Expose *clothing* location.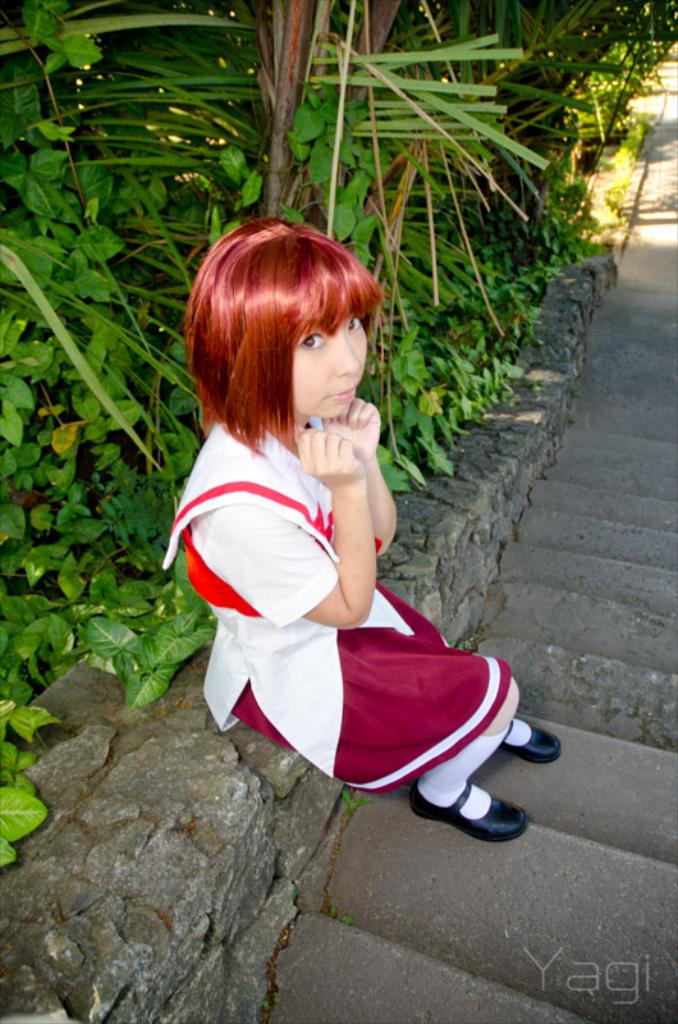
Exposed at rect(177, 387, 500, 763).
